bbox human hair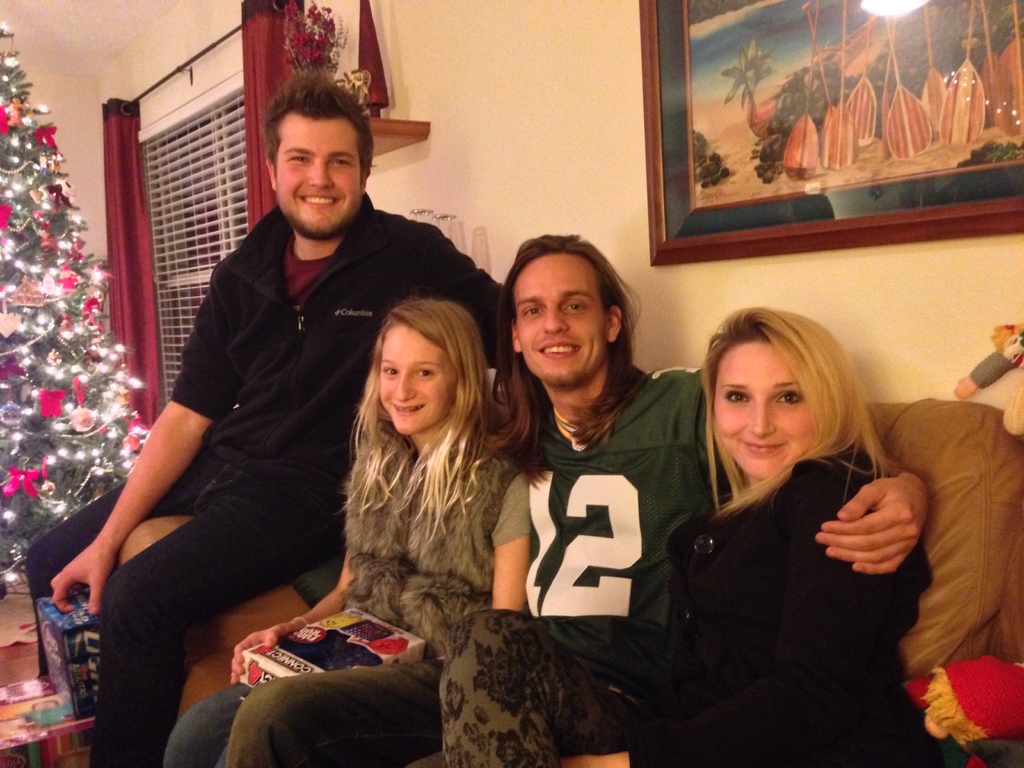
Rect(489, 230, 645, 496)
